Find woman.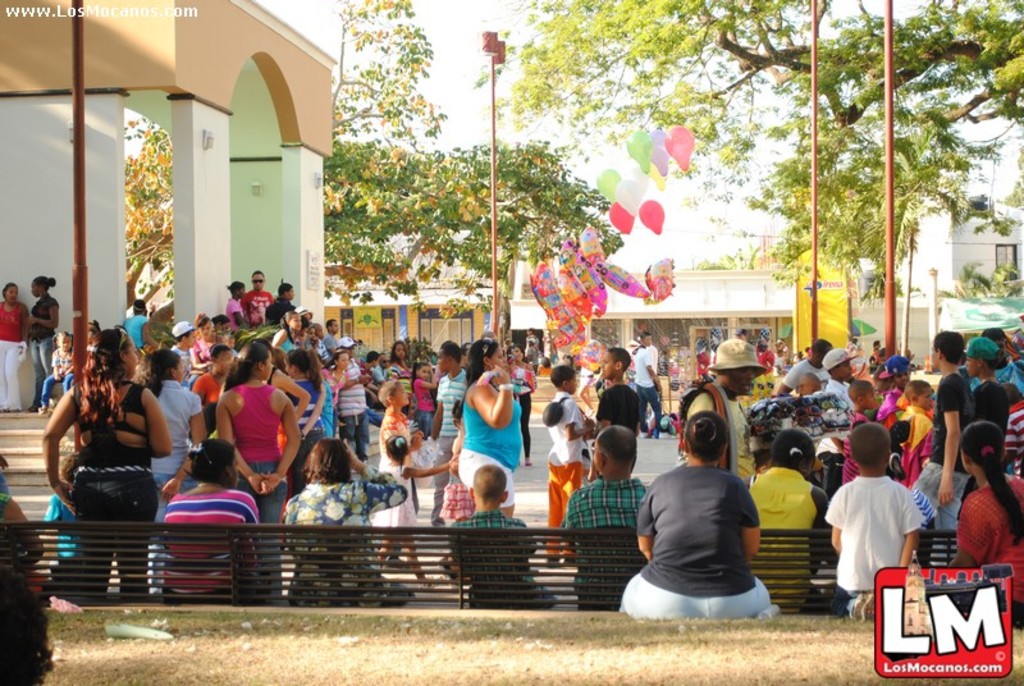
rect(24, 273, 59, 407).
